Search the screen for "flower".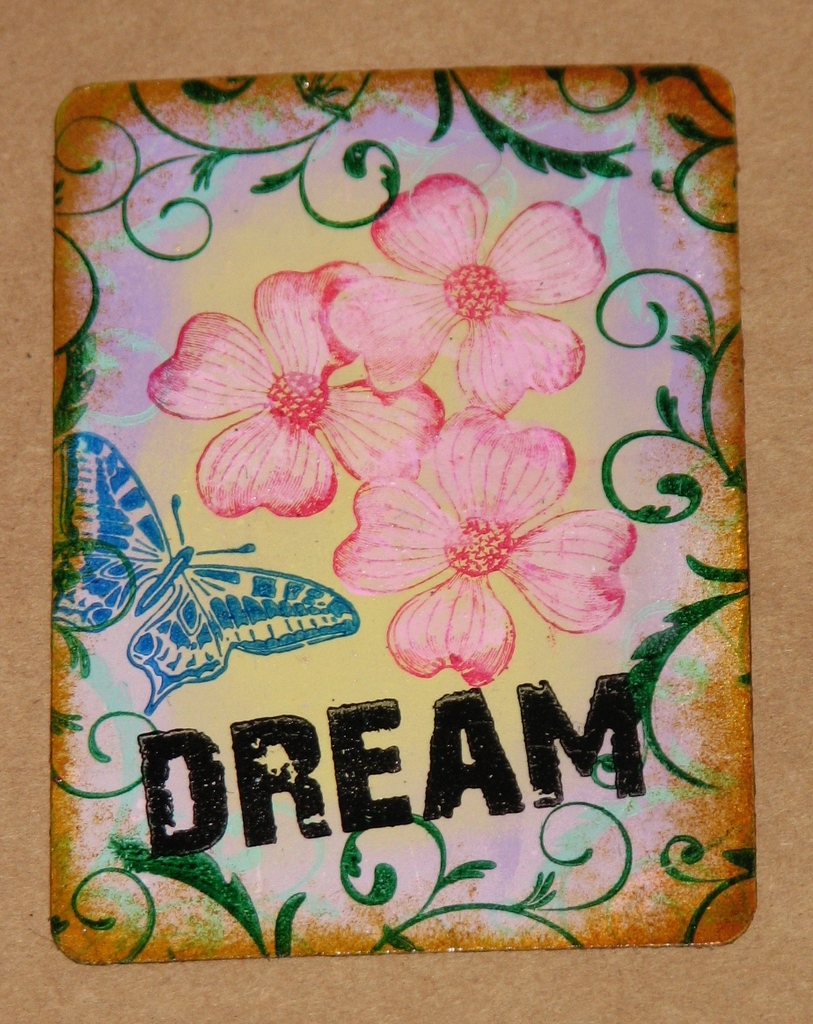
Found at left=148, top=278, right=448, bottom=518.
